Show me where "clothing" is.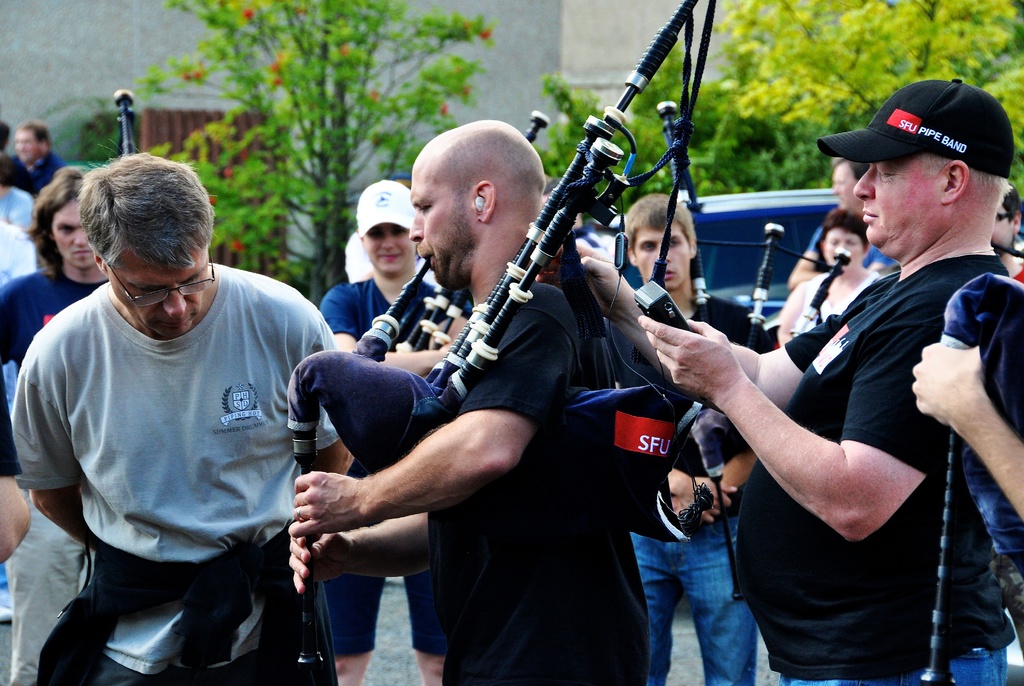
"clothing" is at locate(0, 268, 105, 684).
